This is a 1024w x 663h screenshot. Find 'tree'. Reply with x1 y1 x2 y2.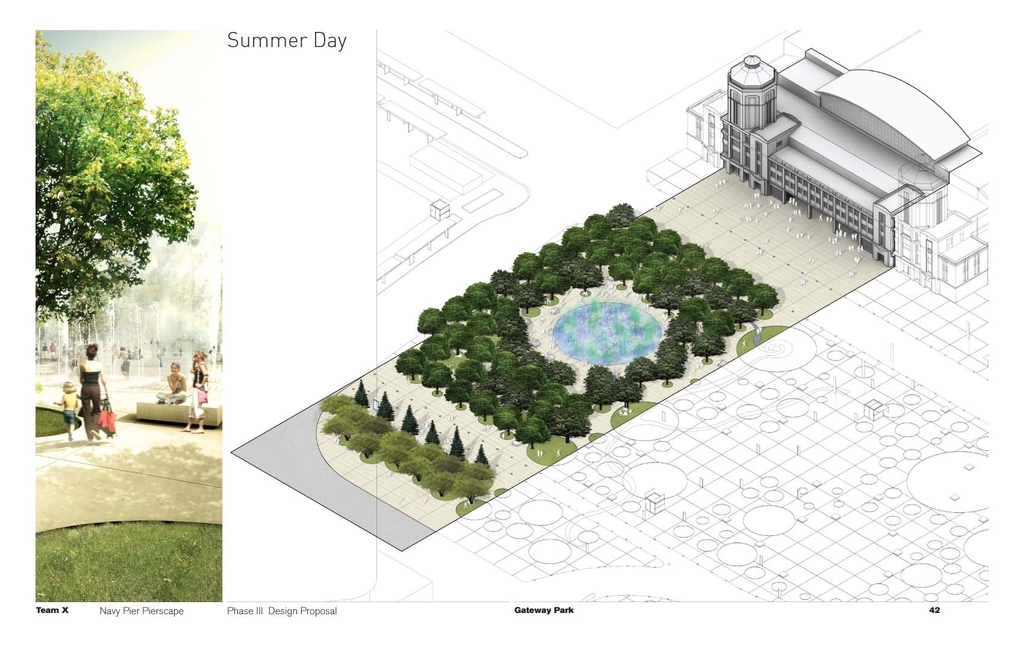
402 405 427 442.
